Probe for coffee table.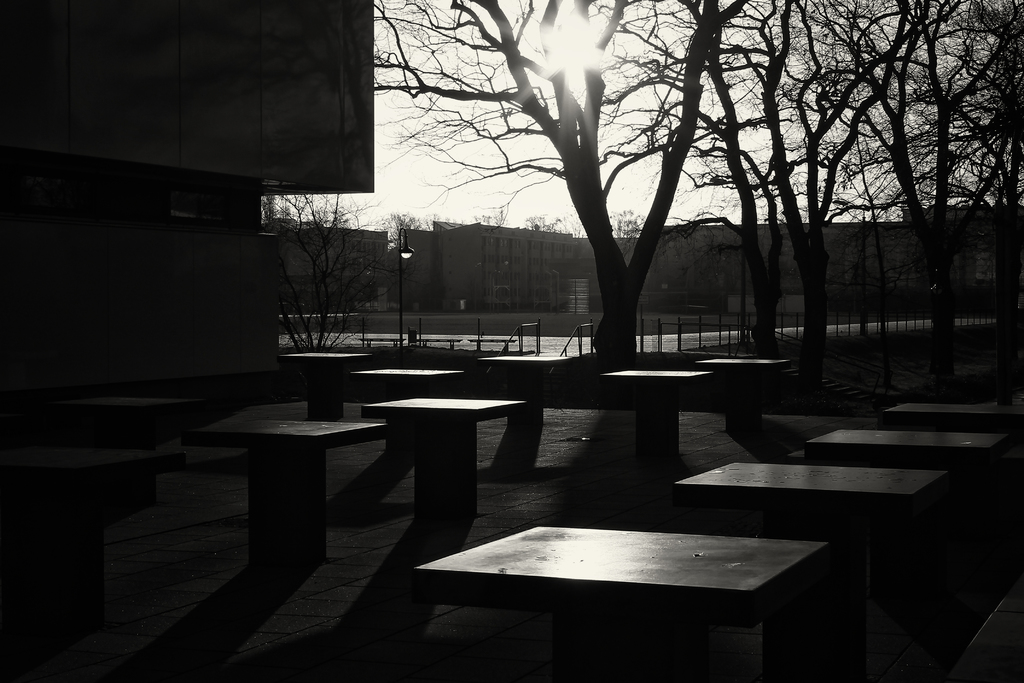
Probe result: crop(282, 347, 378, 421).
